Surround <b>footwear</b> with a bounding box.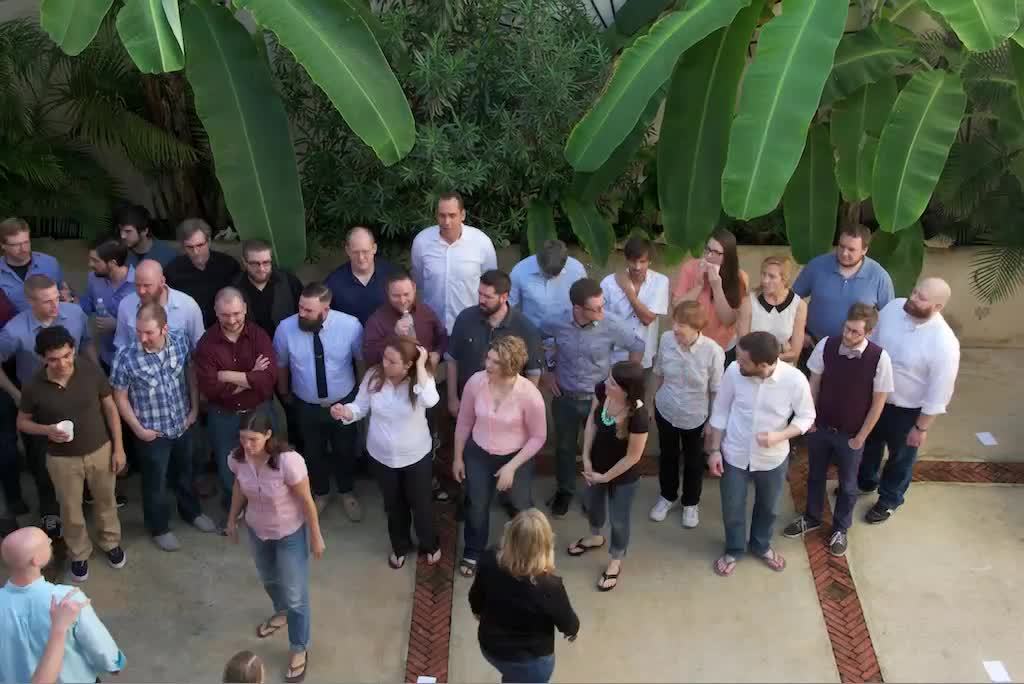
(x1=36, y1=504, x2=61, y2=540).
